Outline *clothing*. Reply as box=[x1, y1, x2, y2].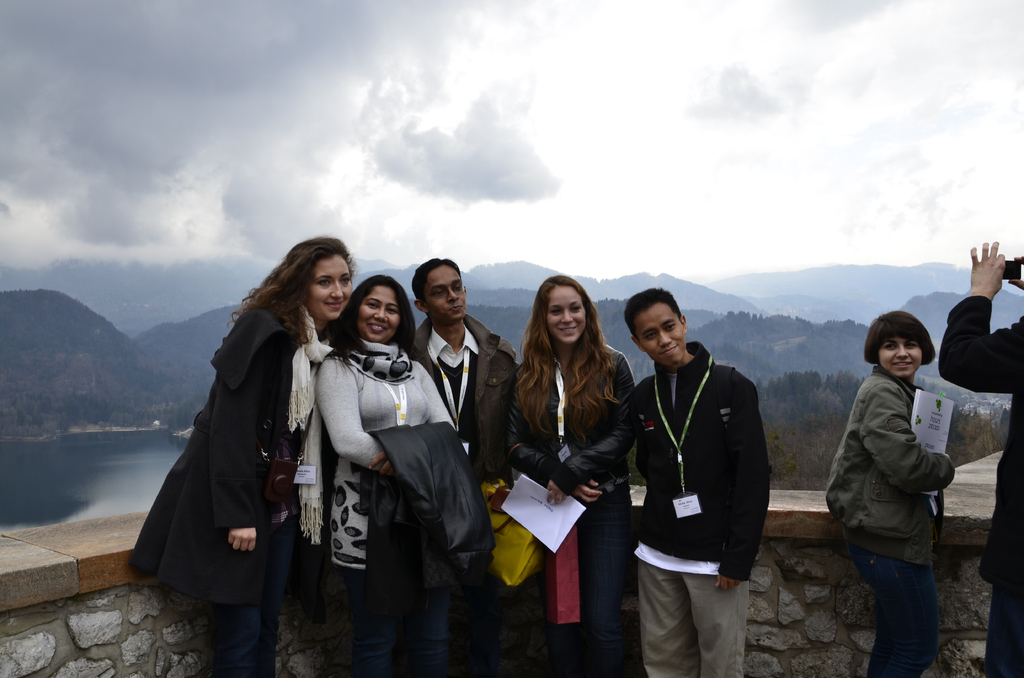
box=[415, 301, 524, 677].
